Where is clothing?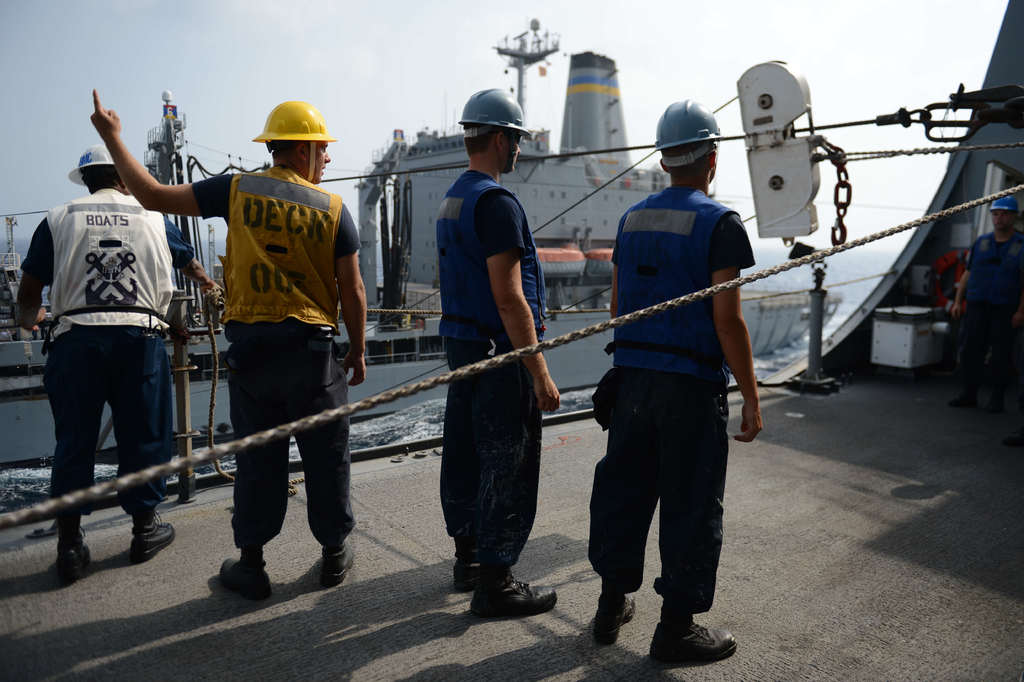
<region>28, 189, 189, 502</region>.
